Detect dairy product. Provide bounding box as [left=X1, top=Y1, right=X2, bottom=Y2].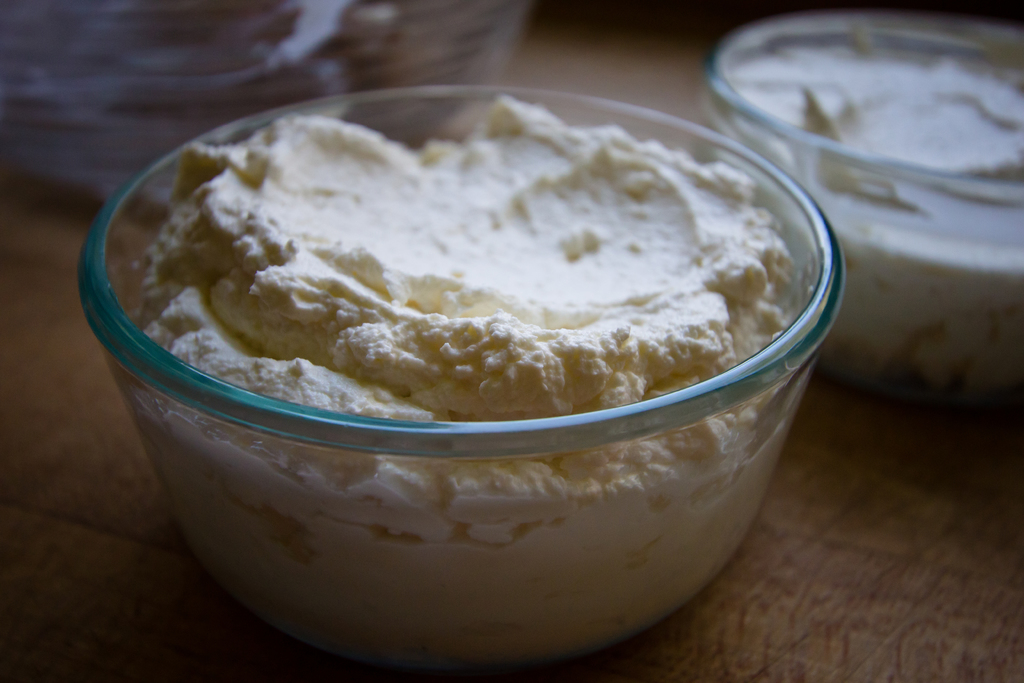
[left=701, top=44, right=1023, bottom=411].
